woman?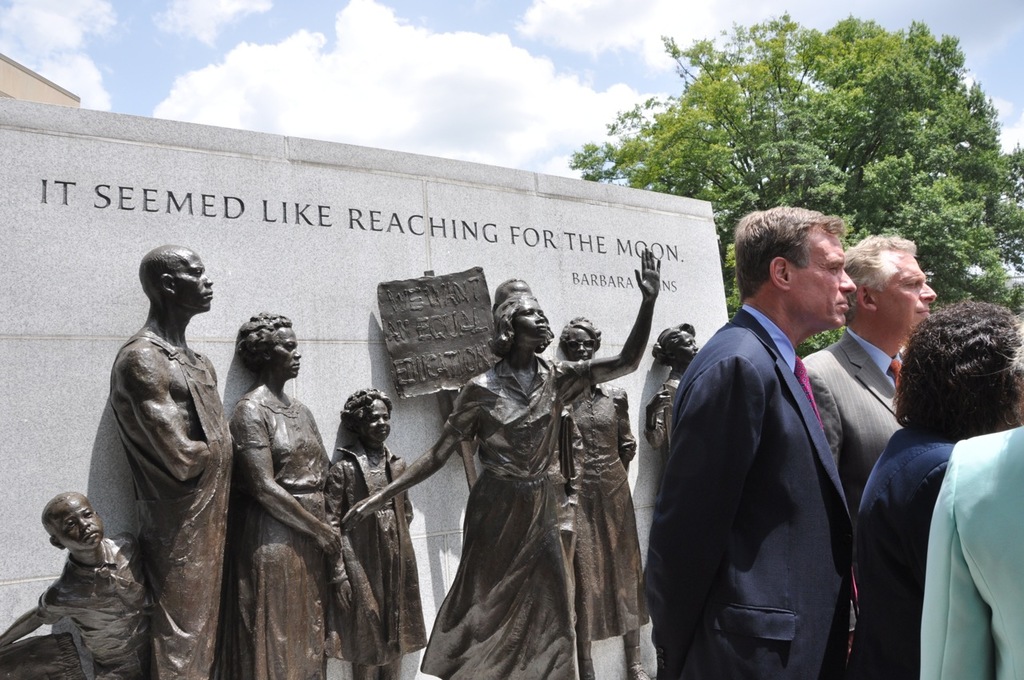
BBox(645, 320, 702, 677)
